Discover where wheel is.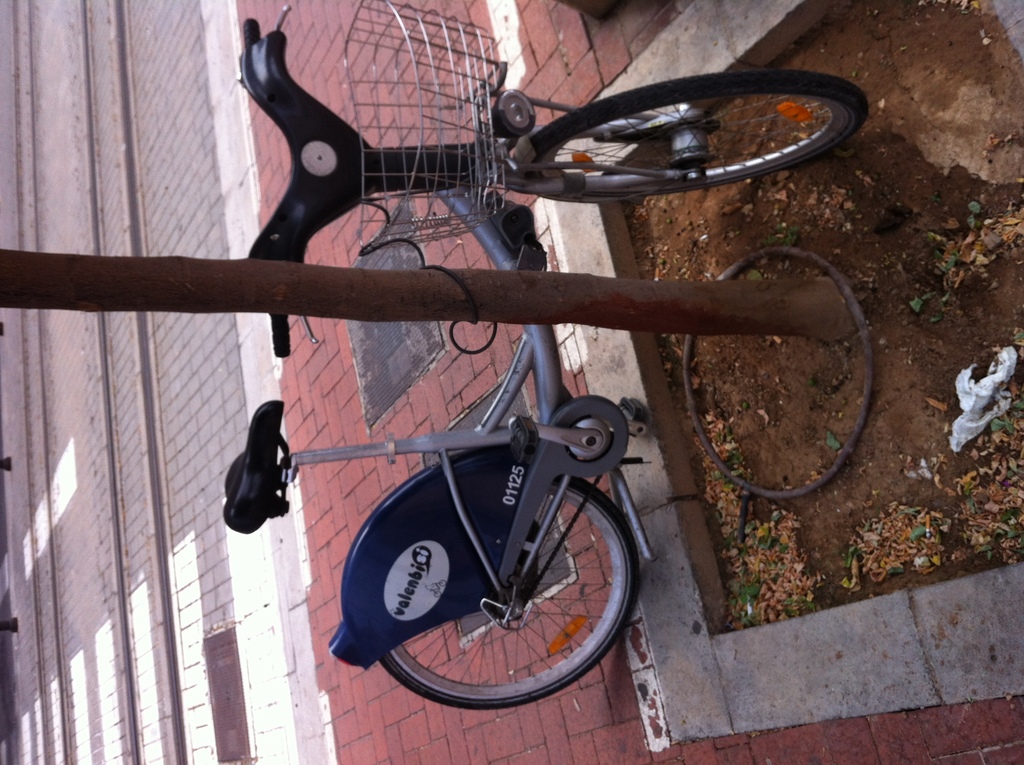
Discovered at 348,451,651,716.
